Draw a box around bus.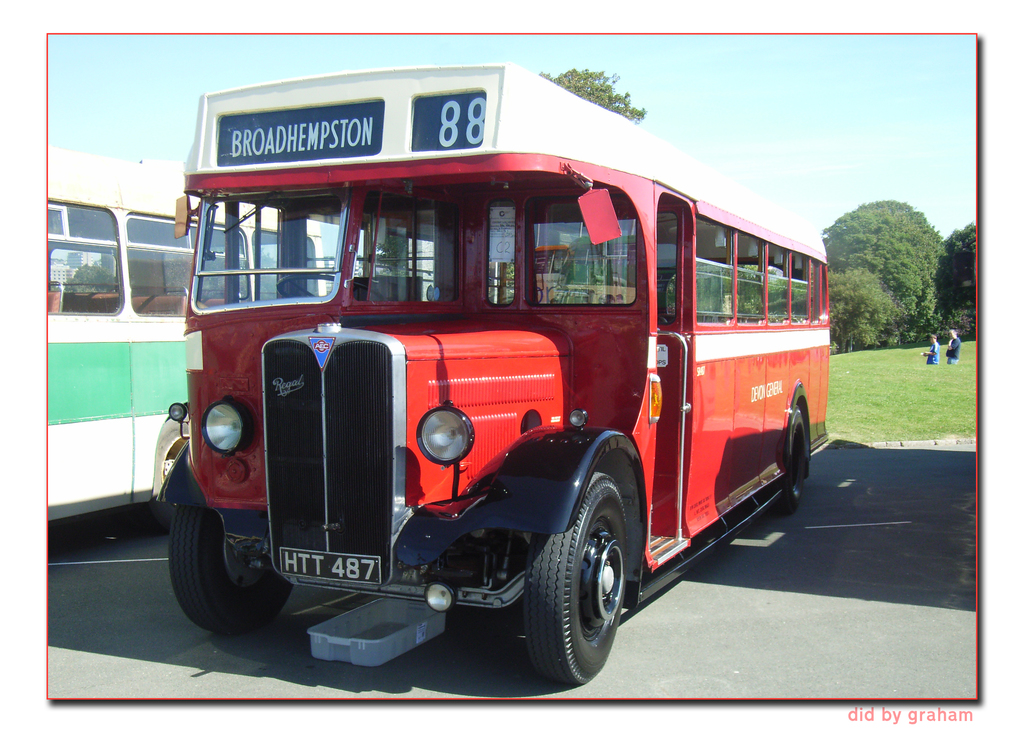
<bbox>148, 62, 833, 686</bbox>.
